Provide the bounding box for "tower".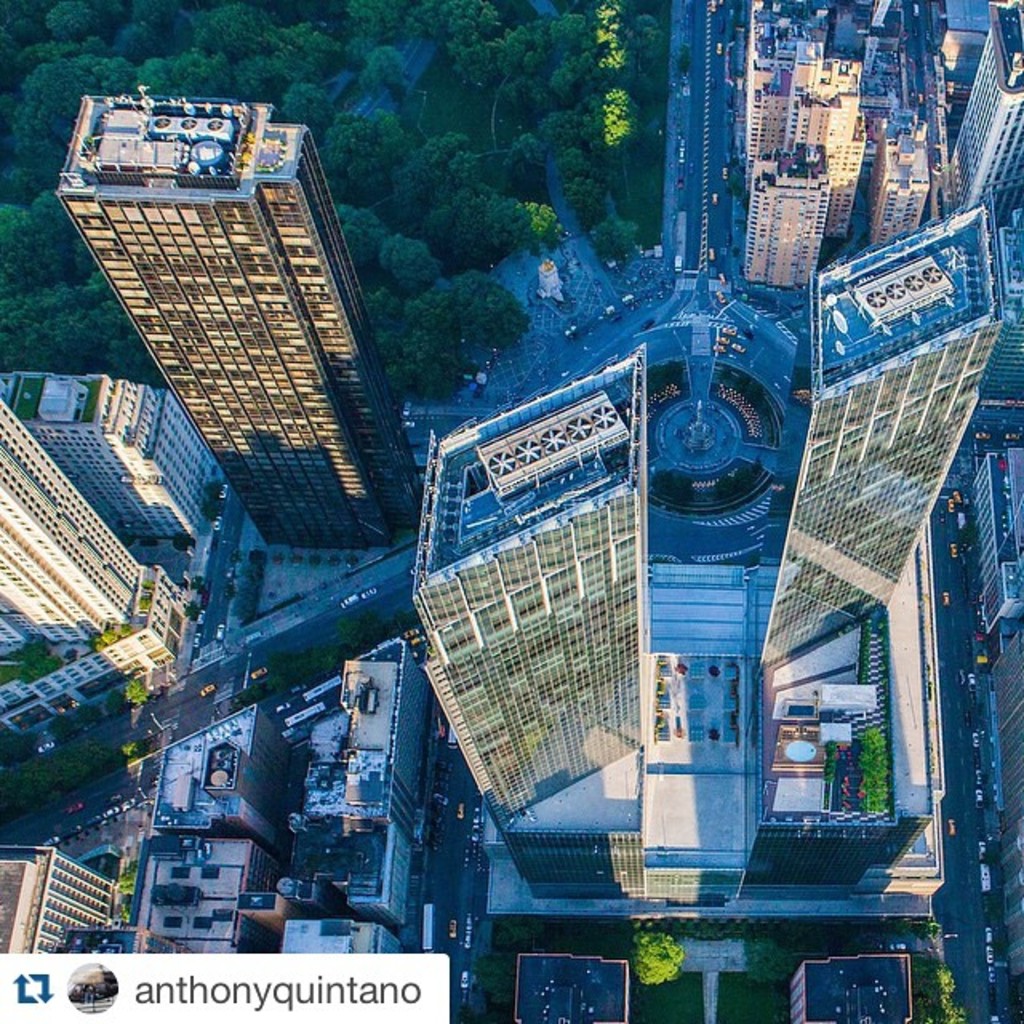
736:141:834:294.
